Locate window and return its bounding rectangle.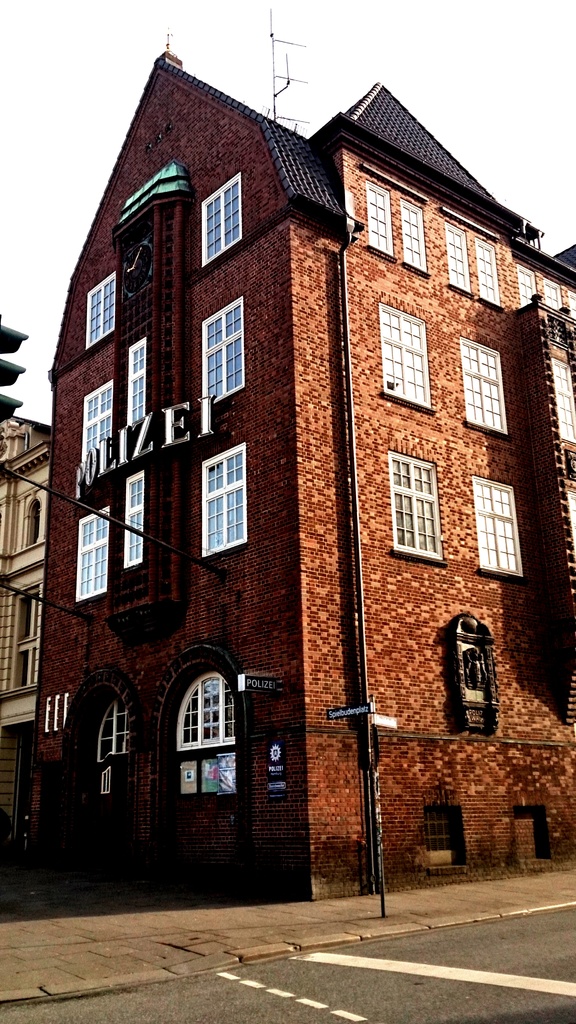
region(477, 236, 501, 316).
